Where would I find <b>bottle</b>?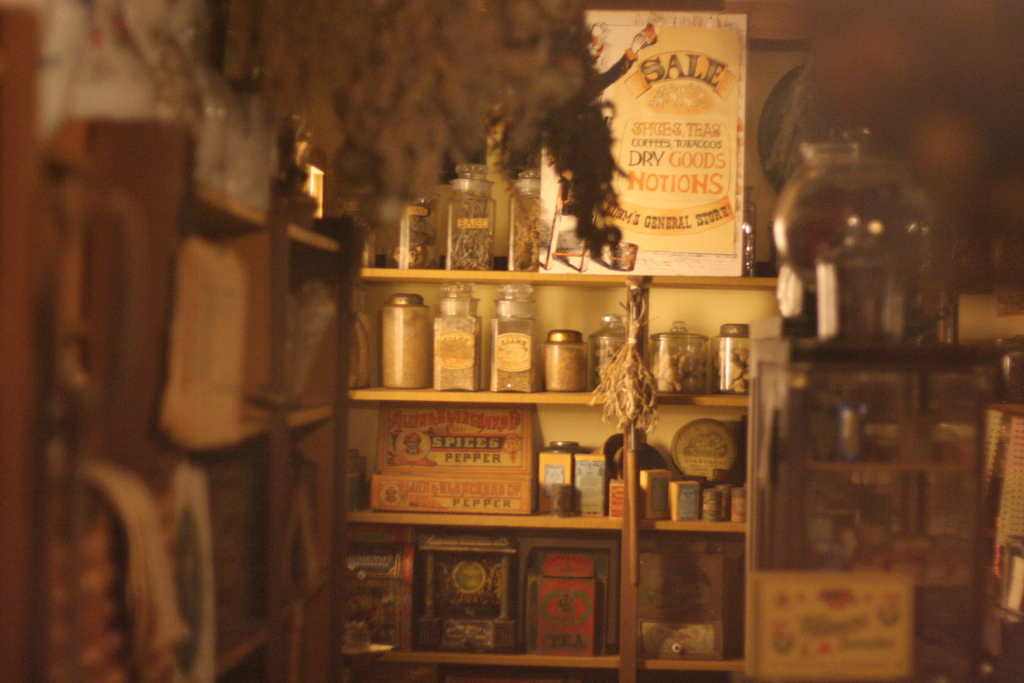
At x1=650 y1=321 x2=705 y2=393.
